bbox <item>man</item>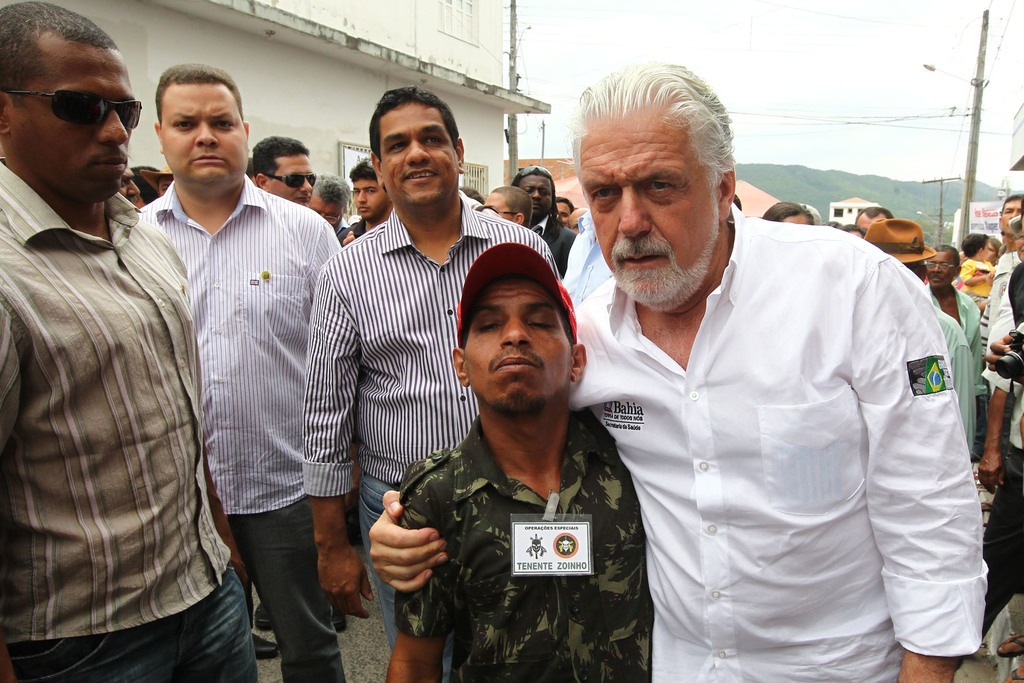
<box>333,160,394,252</box>
